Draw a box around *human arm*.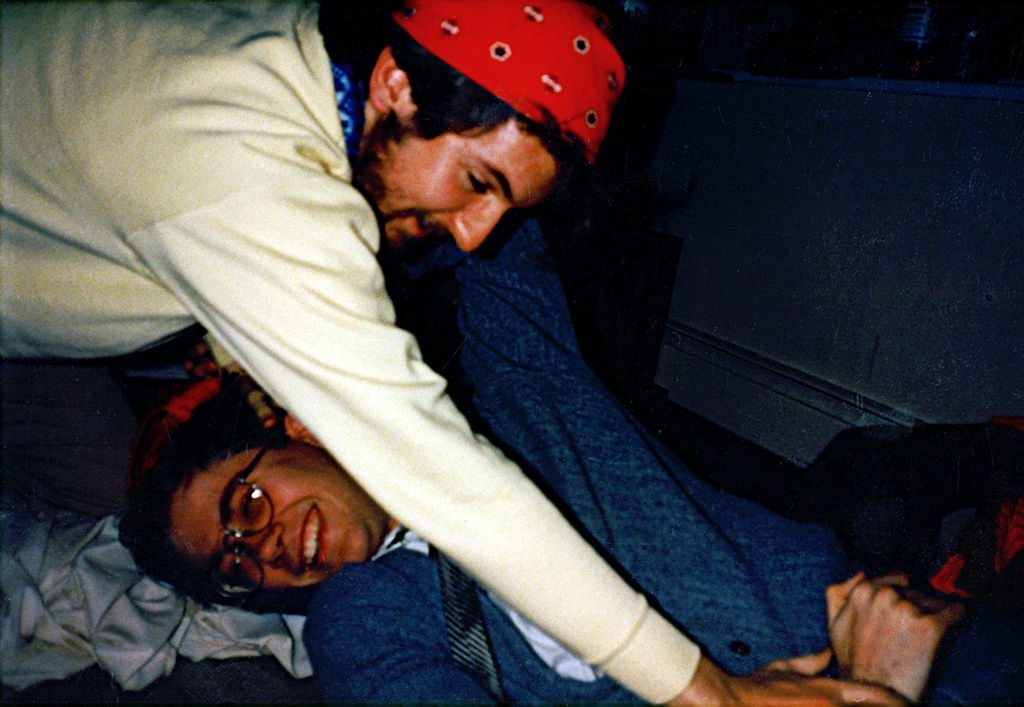
bbox(124, 170, 913, 706).
